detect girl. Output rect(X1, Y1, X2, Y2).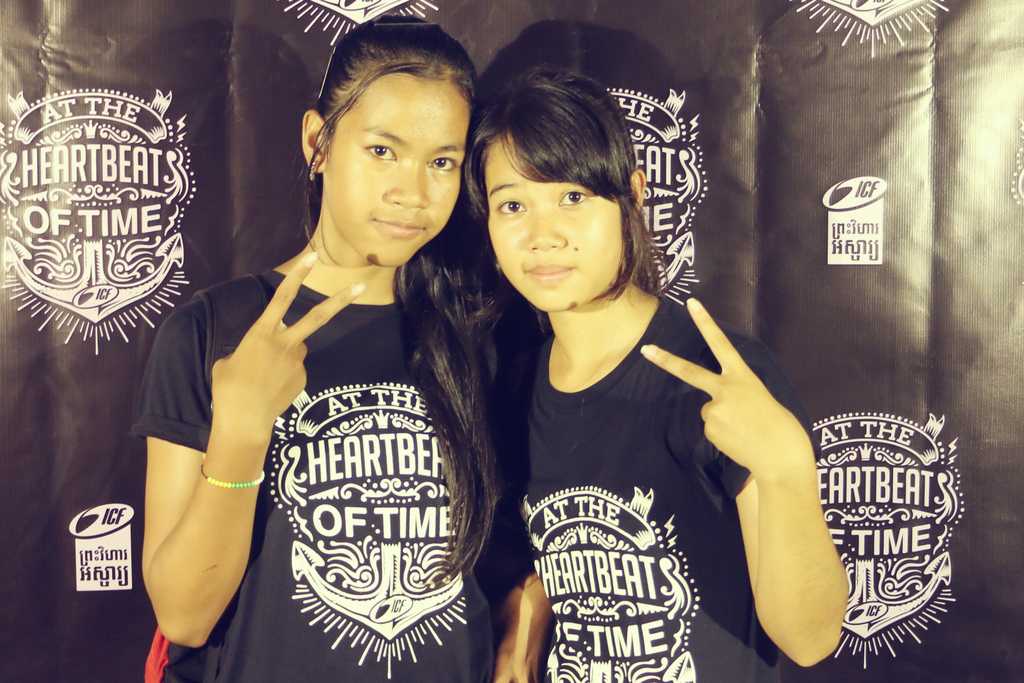
rect(459, 67, 850, 682).
